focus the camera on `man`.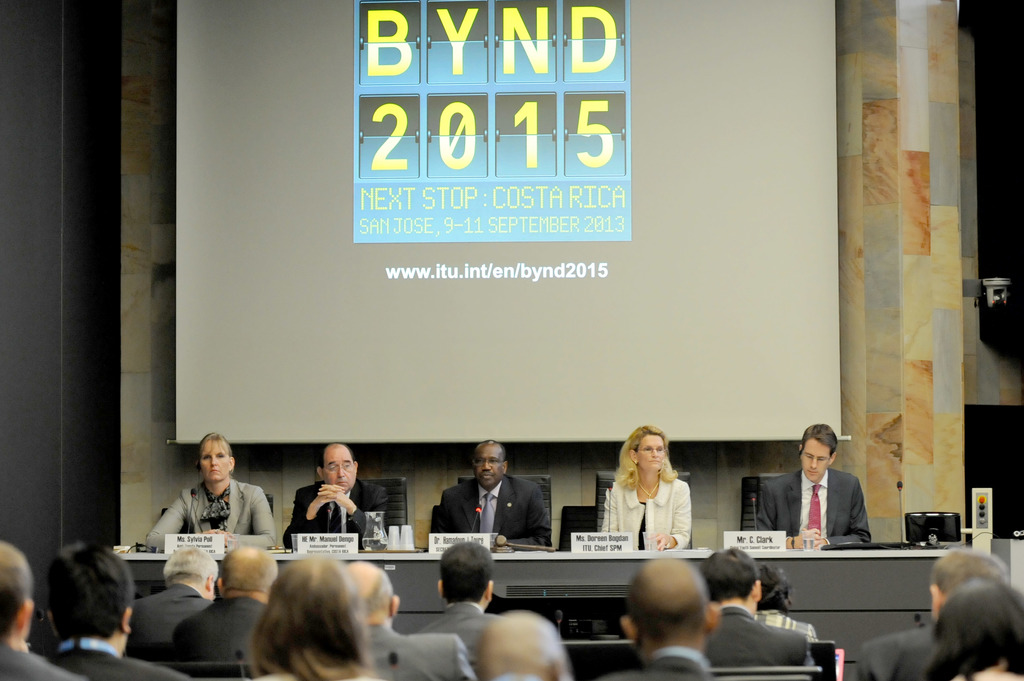
Focus region: <region>418, 548, 497, 680</region>.
